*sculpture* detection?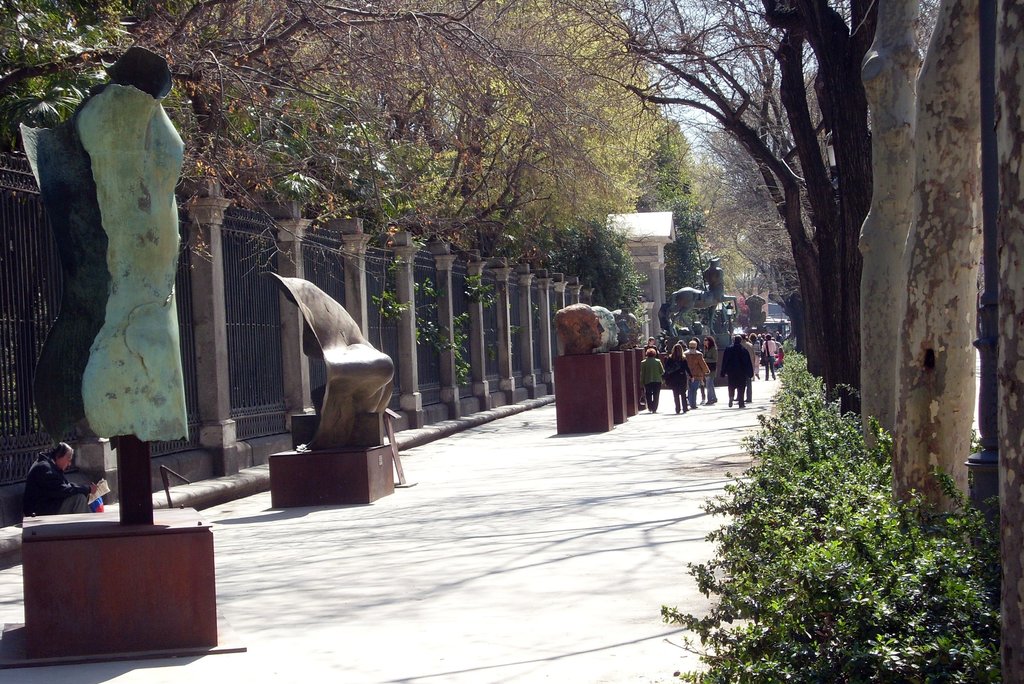
region(5, 45, 221, 539)
